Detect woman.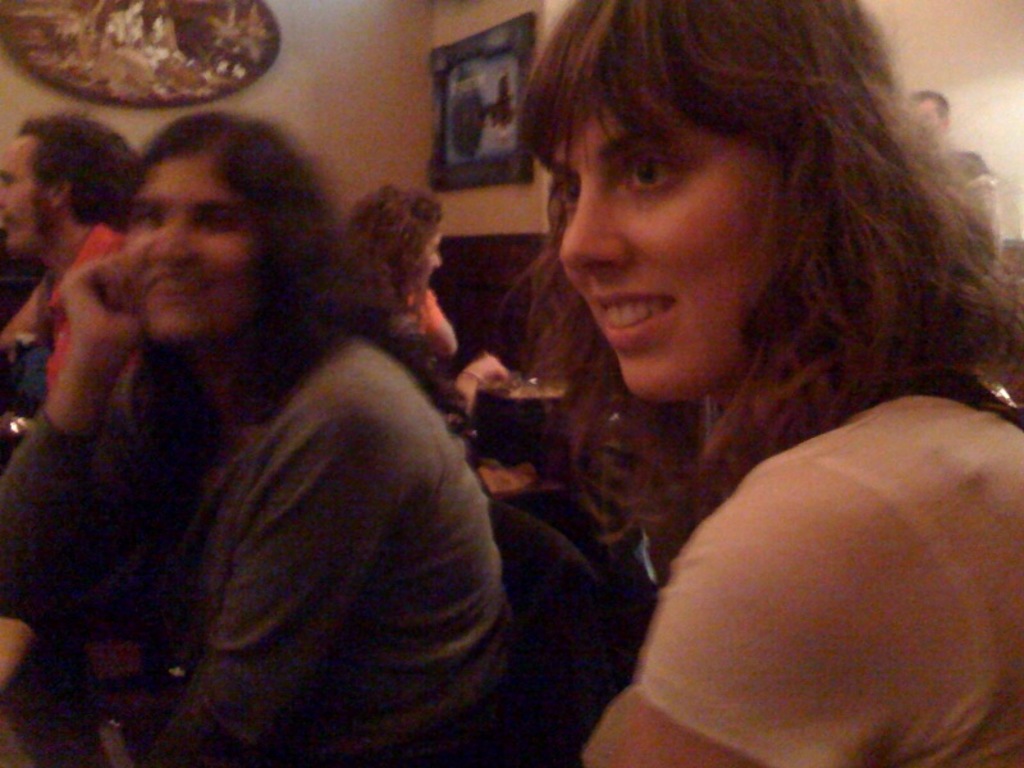
Detected at (442, 0, 1021, 767).
